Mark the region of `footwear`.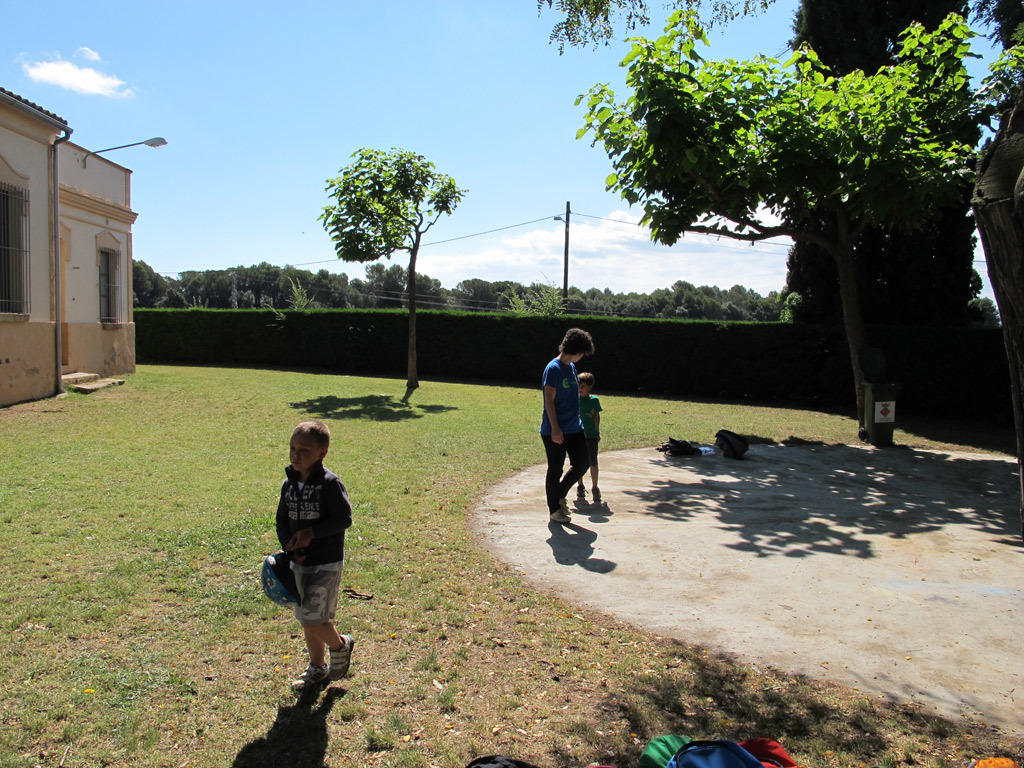
Region: left=597, top=484, right=605, bottom=502.
